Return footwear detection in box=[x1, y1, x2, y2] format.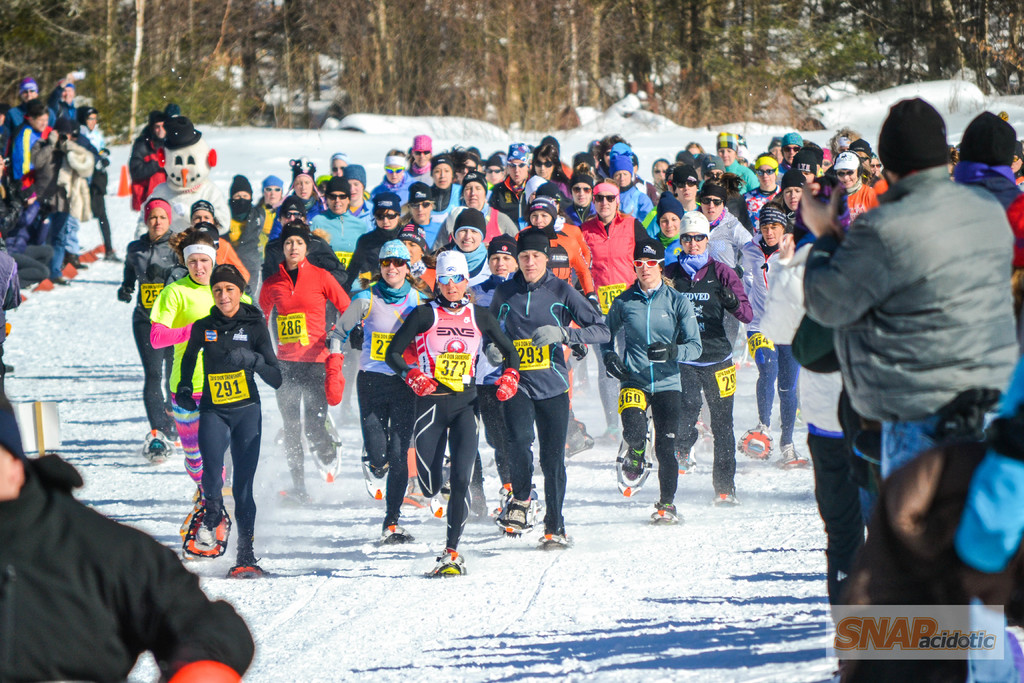
box=[428, 453, 449, 518].
